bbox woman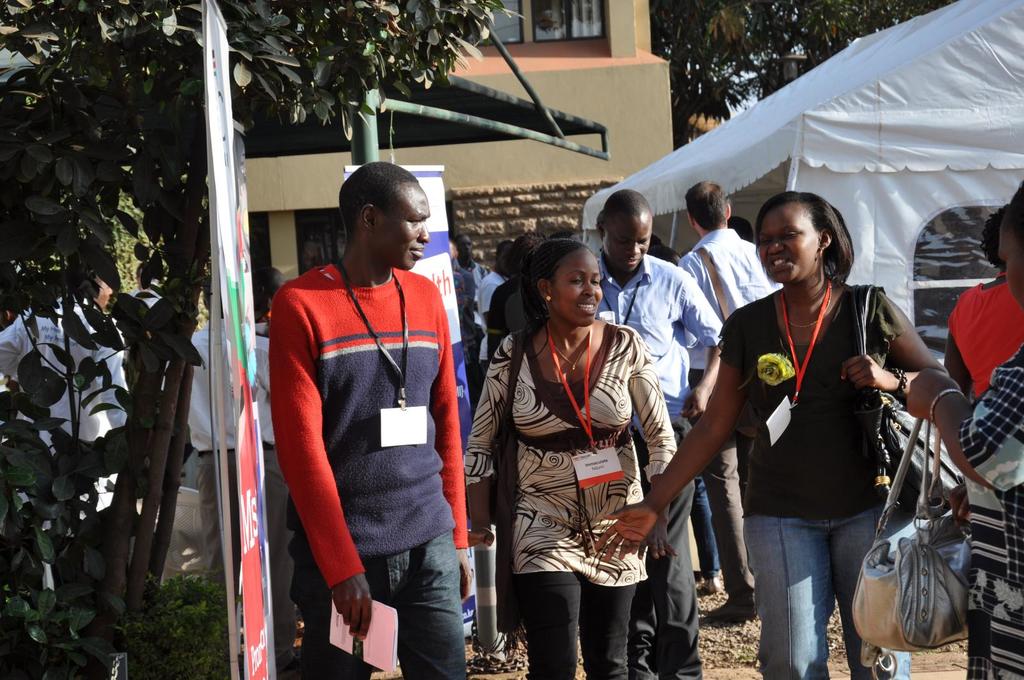
BBox(594, 184, 945, 679)
